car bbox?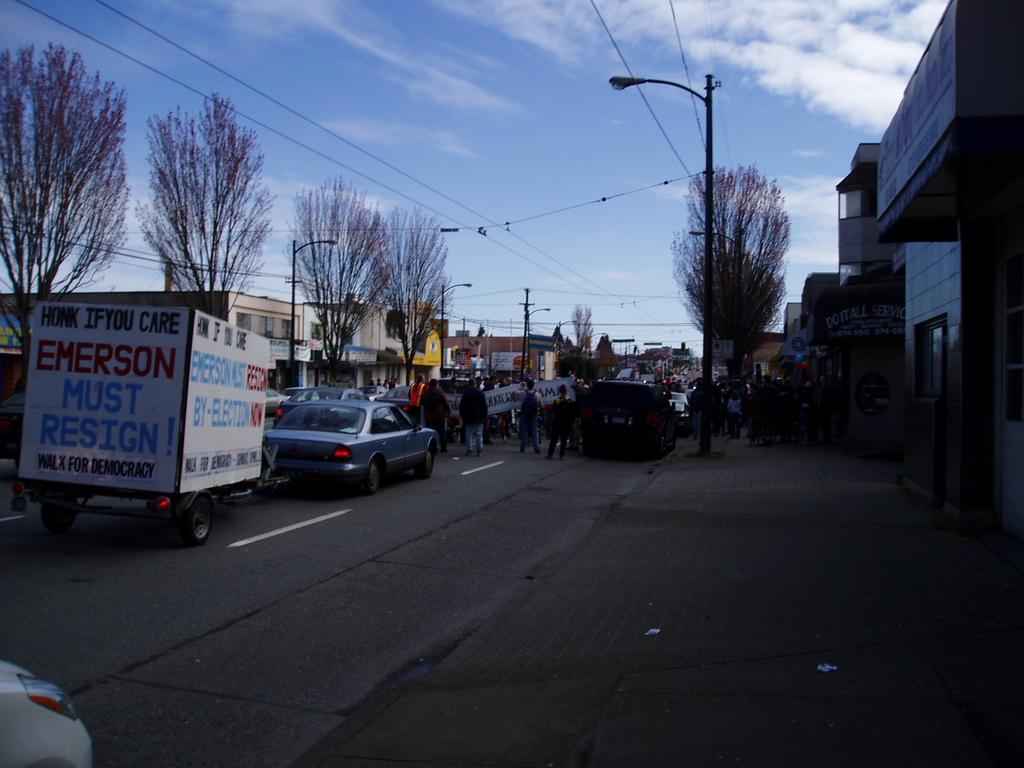
[662, 394, 692, 431]
